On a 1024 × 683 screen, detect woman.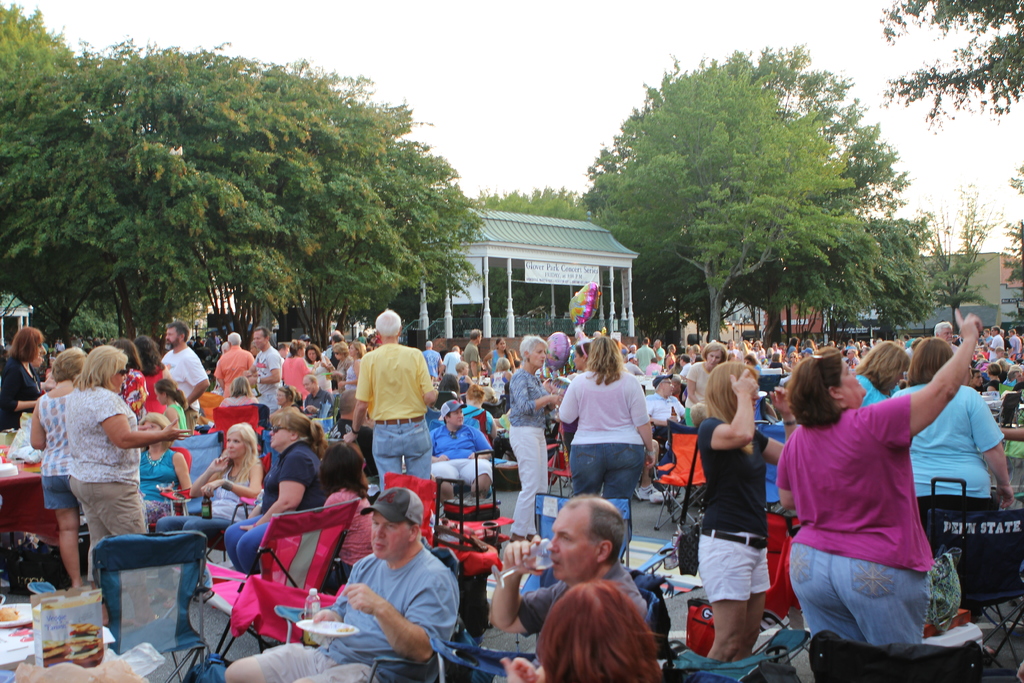
{"left": 29, "top": 346, "right": 90, "bottom": 590}.
